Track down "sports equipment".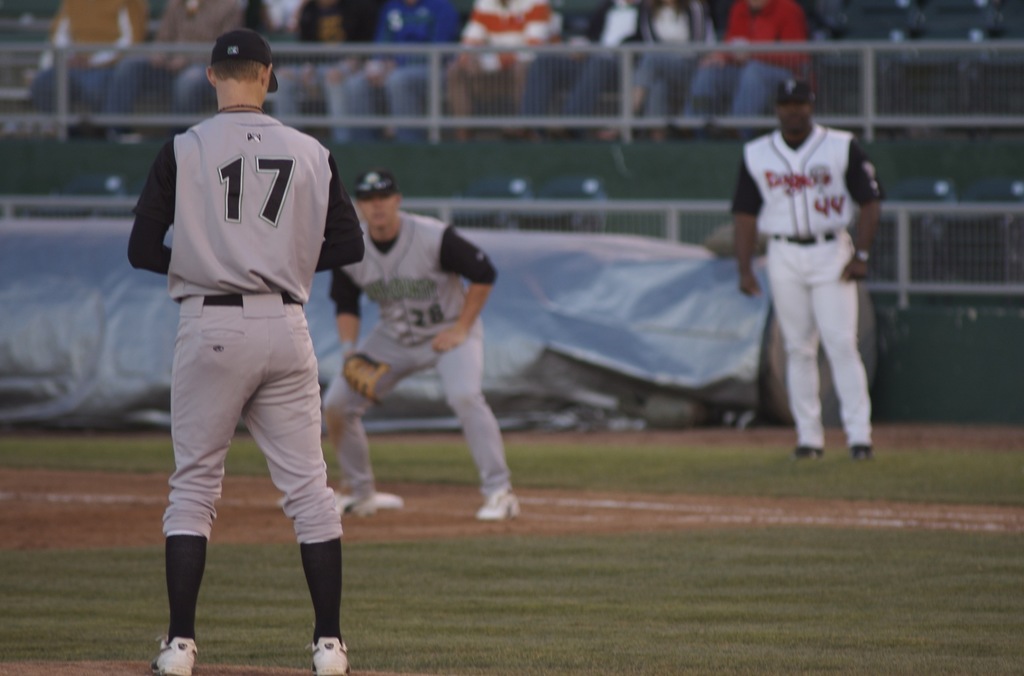
Tracked to 794,442,824,461.
